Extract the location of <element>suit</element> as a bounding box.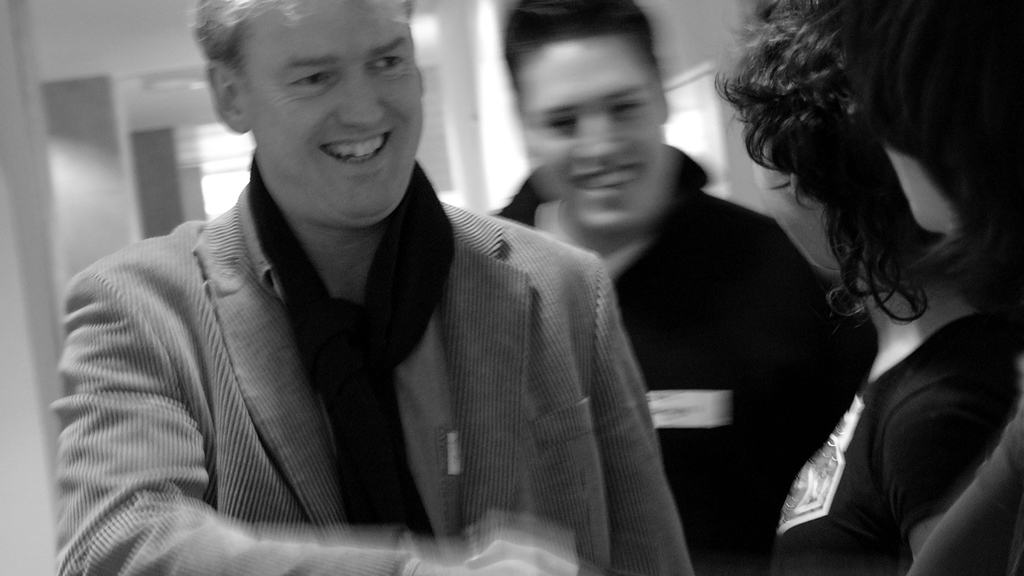
x1=70, y1=95, x2=699, y2=561.
